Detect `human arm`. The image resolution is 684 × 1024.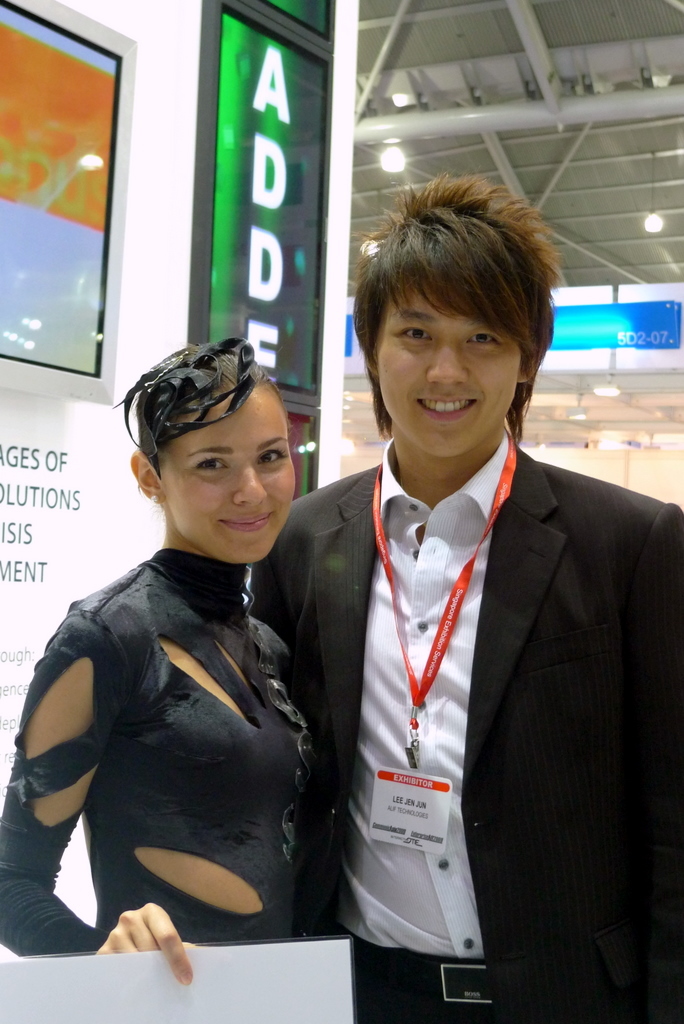
region(624, 494, 683, 1023).
